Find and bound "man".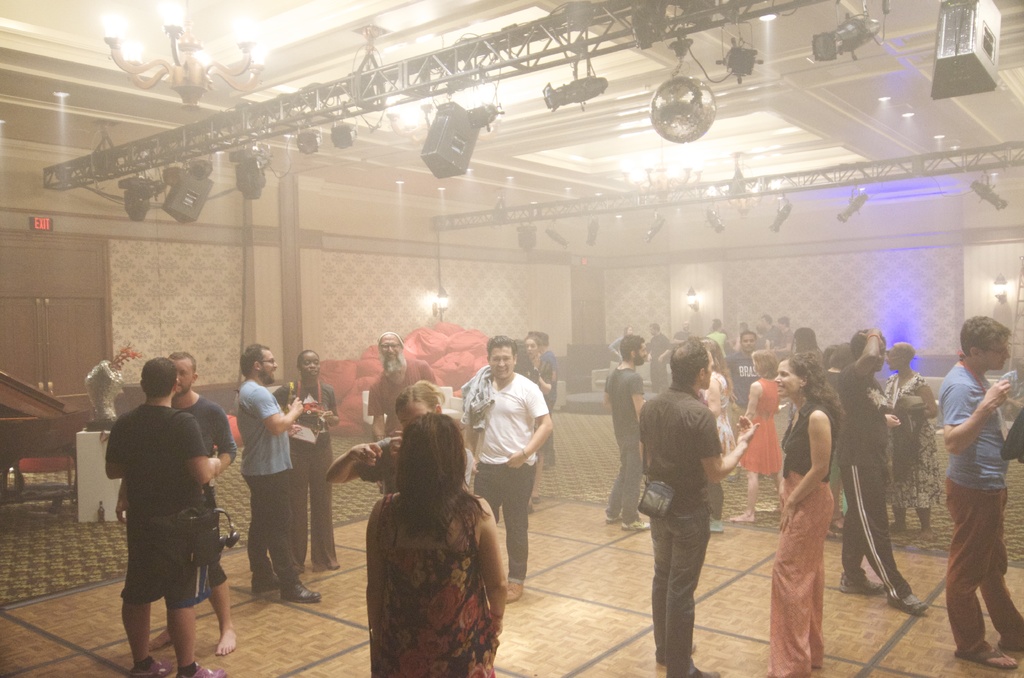
Bound: 756/311/778/345.
